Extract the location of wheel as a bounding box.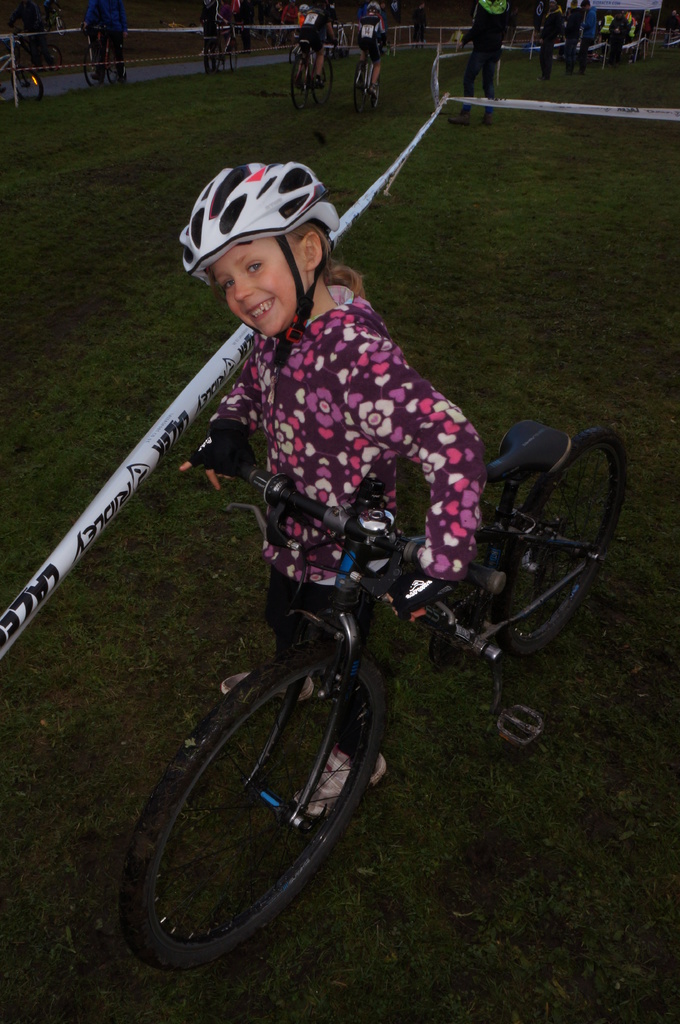
rect(312, 57, 334, 106).
